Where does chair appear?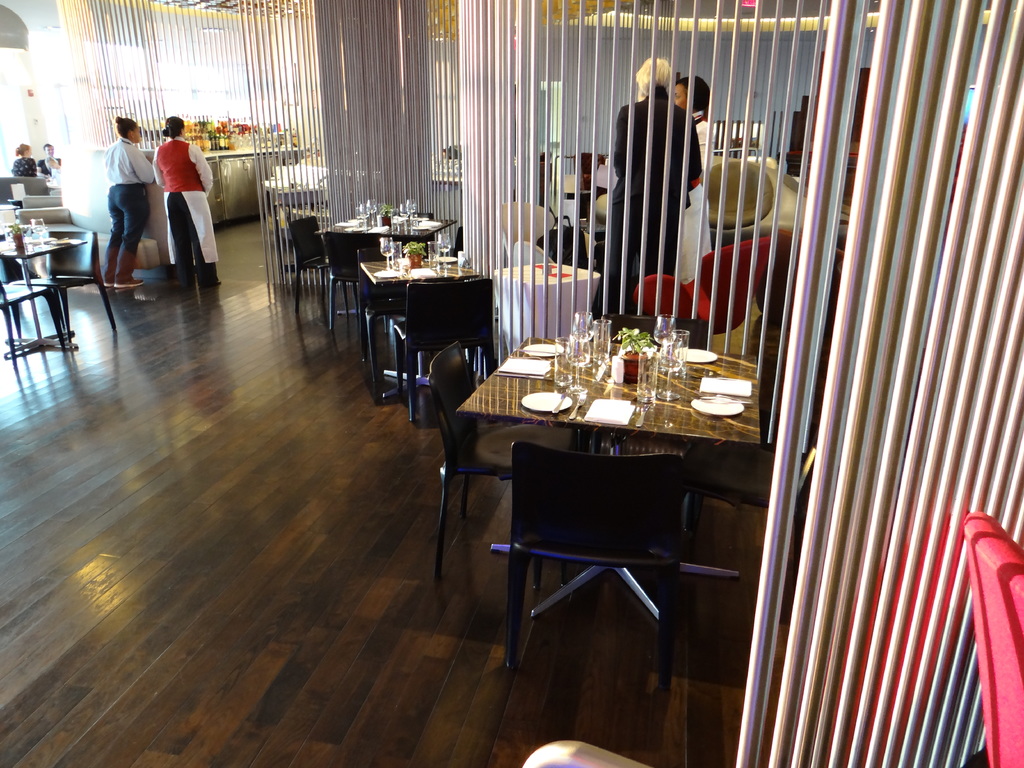
Appears at 634:233:783:351.
